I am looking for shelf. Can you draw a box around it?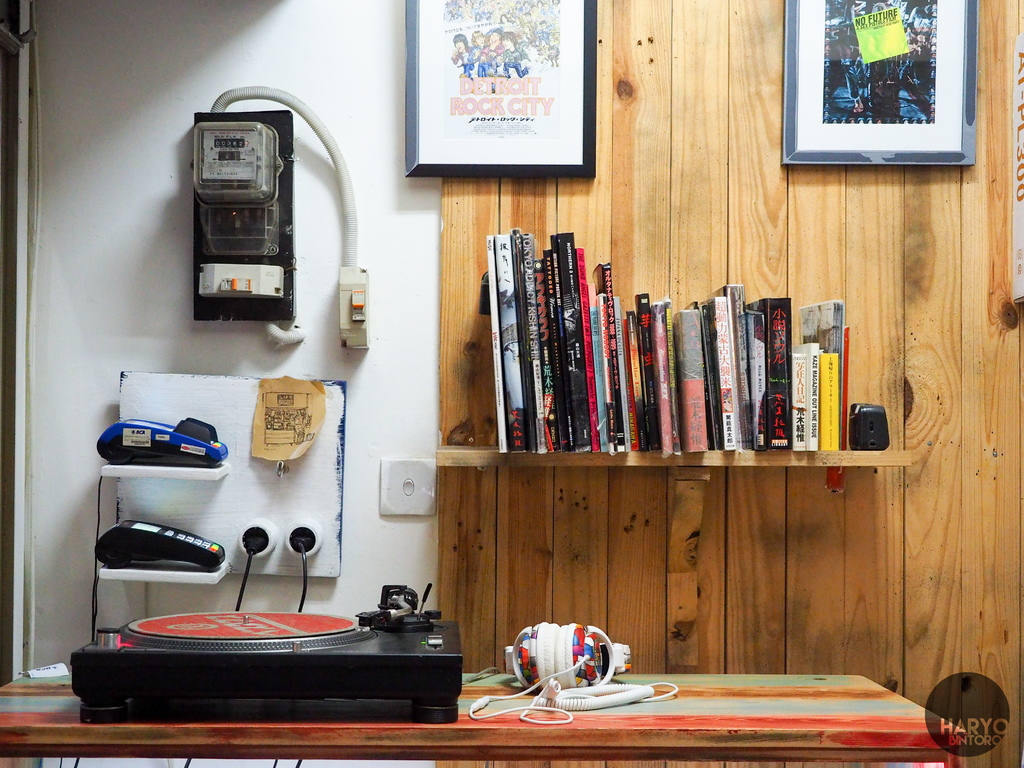
Sure, the bounding box is (x1=100, y1=461, x2=232, y2=478).
